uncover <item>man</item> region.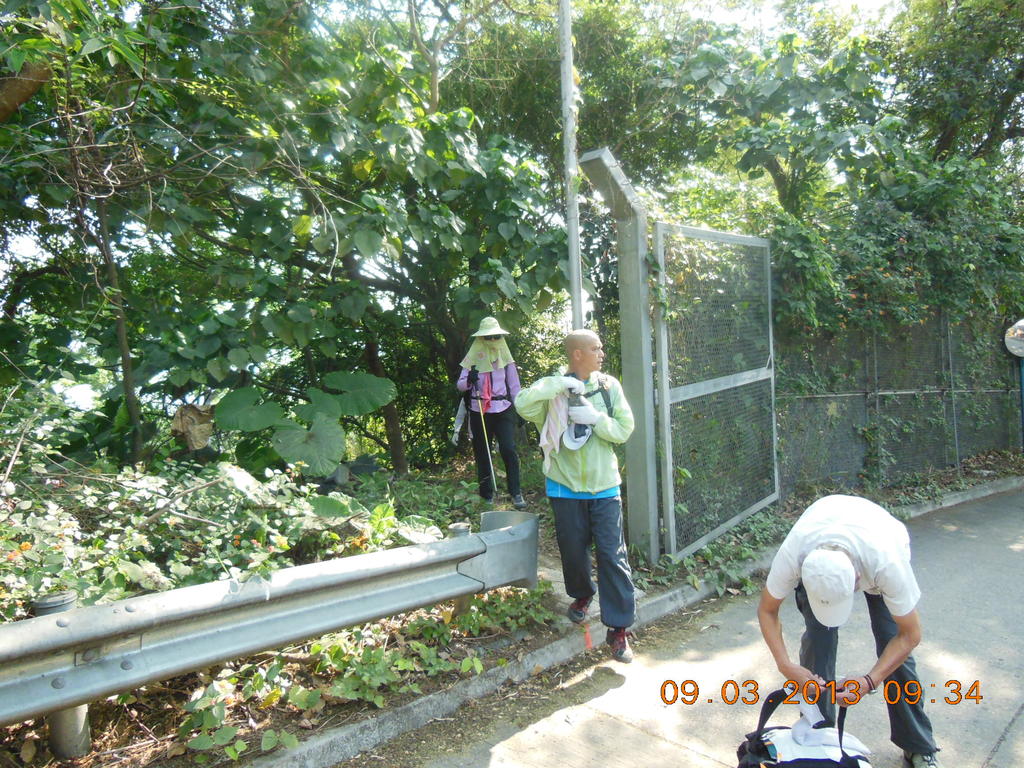
Uncovered: [x1=755, y1=492, x2=942, y2=767].
